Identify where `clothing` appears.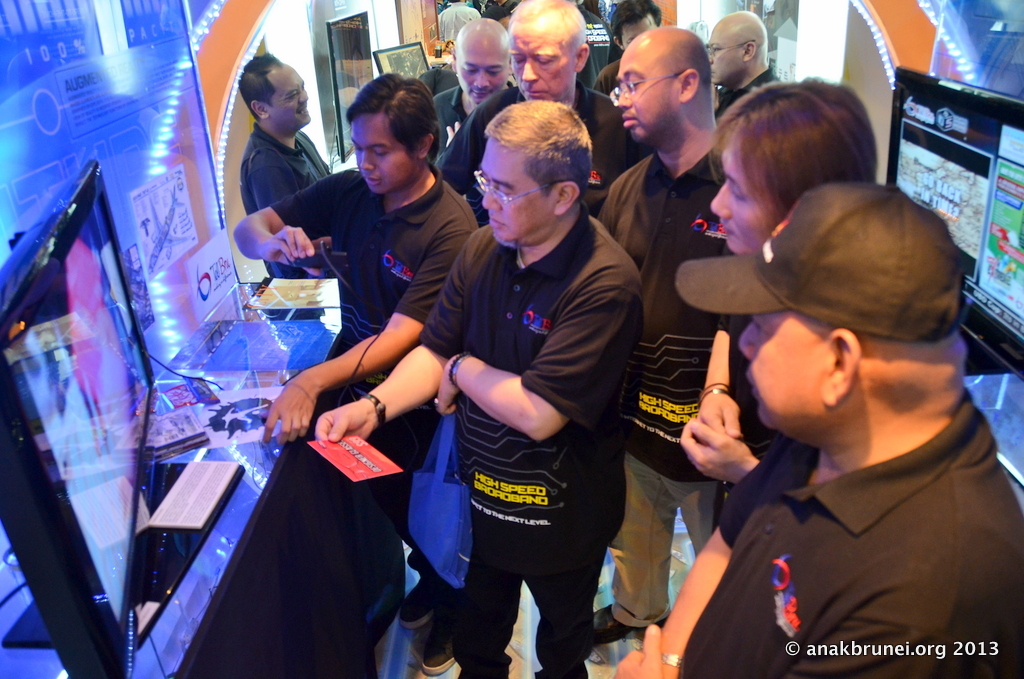
Appears at (left=660, top=349, right=1007, bottom=675).
